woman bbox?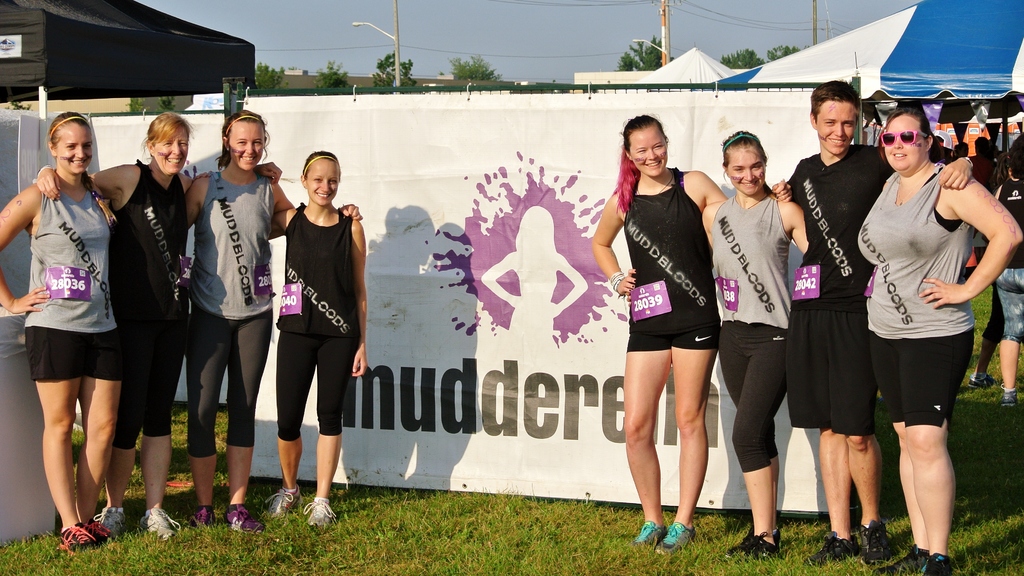
<box>955,142,971,163</box>
